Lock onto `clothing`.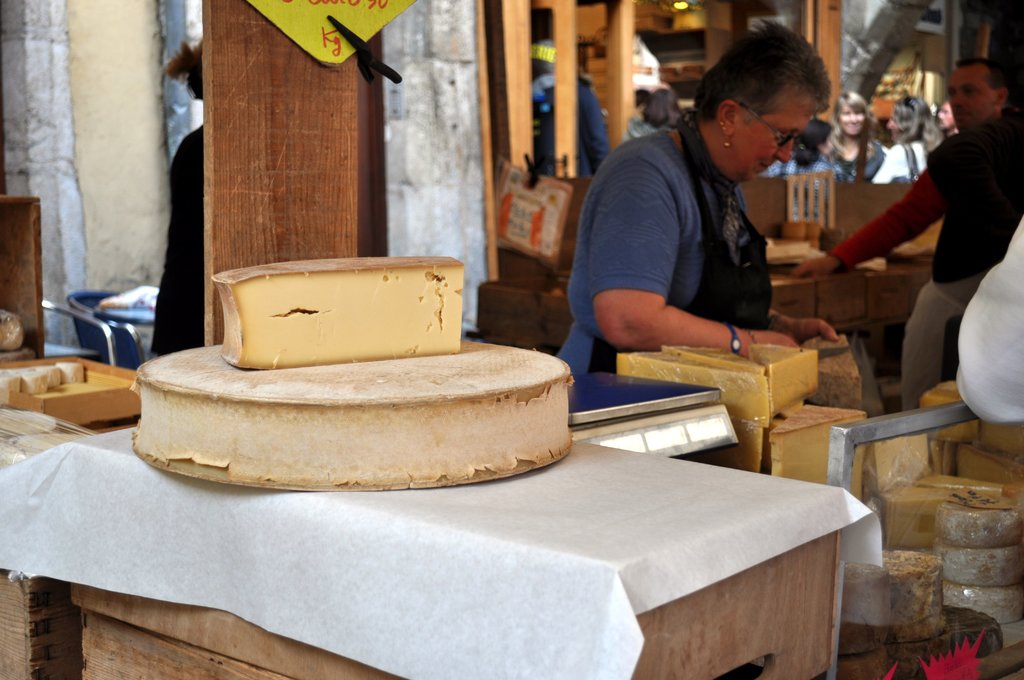
Locked: Rect(826, 114, 1023, 413).
